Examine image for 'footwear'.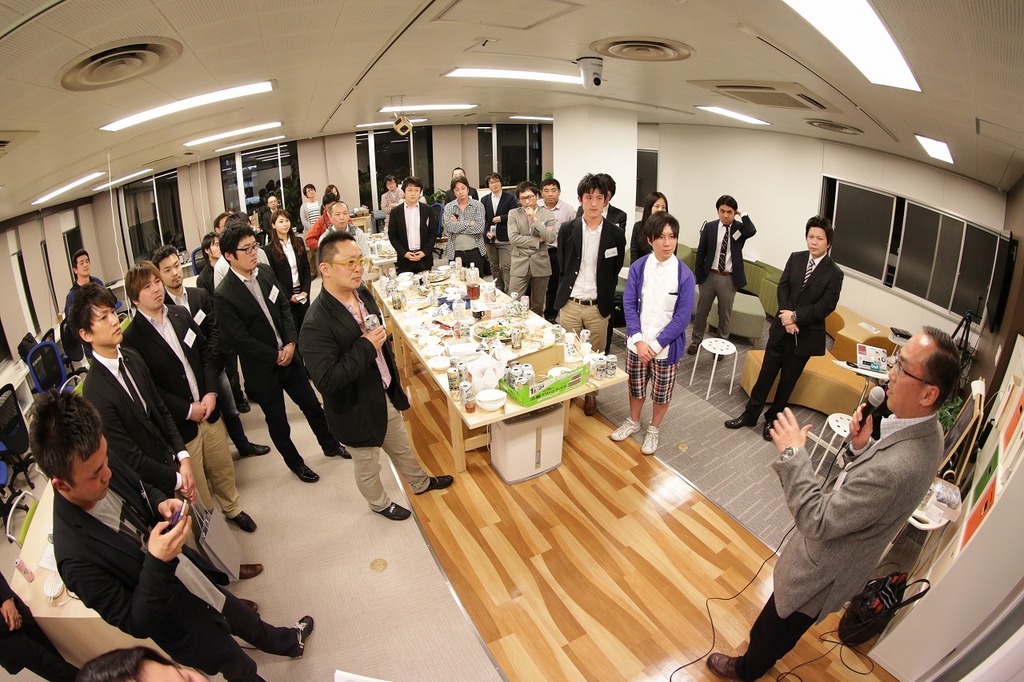
Examination result: detection(324, 449, 350, 458).
